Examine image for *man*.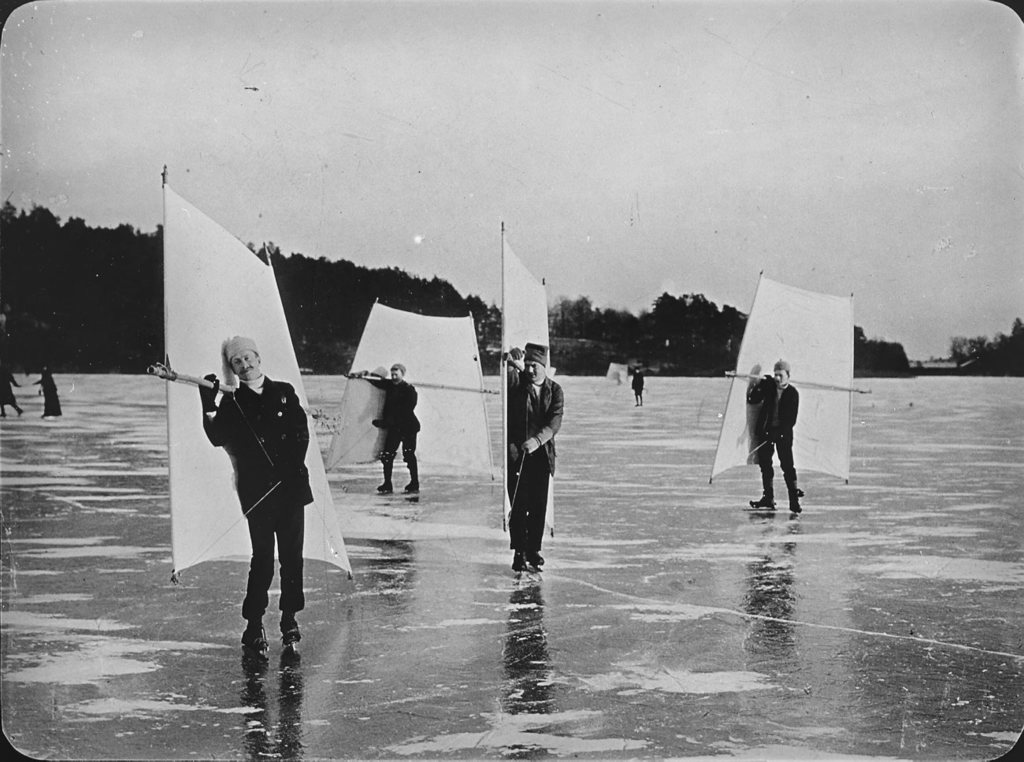
Examination result: (left=630, top=370, right=647, bottom=407).
